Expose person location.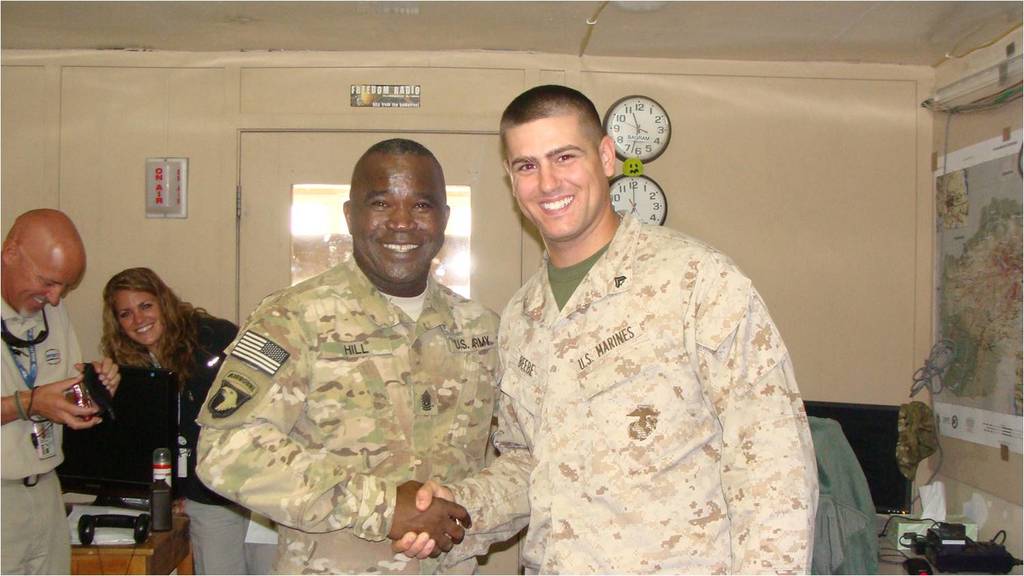
Exposed at [100,263,247,575].
